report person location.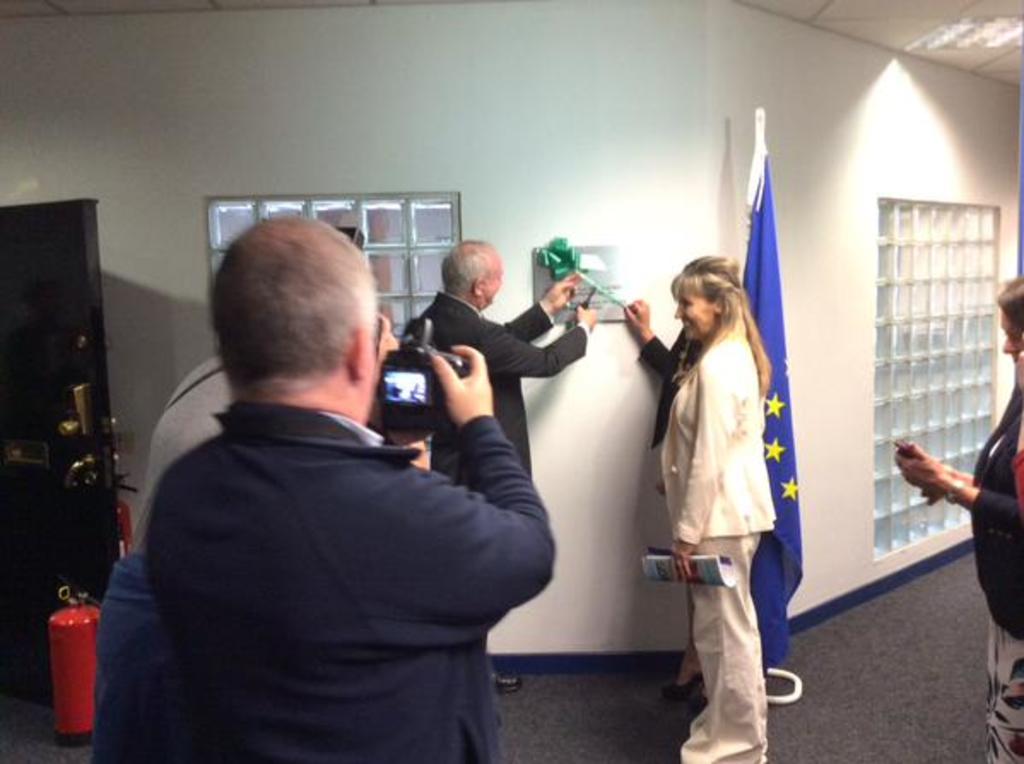
Report: BBox(624, 296, 703, 708).
